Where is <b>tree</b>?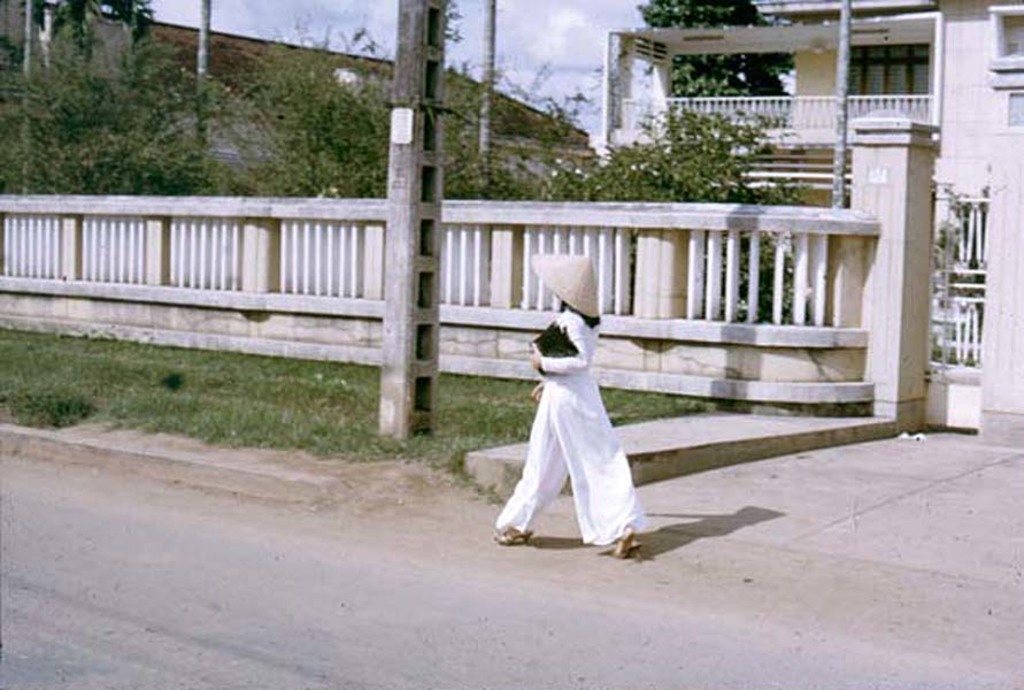
23,0,139,83.
